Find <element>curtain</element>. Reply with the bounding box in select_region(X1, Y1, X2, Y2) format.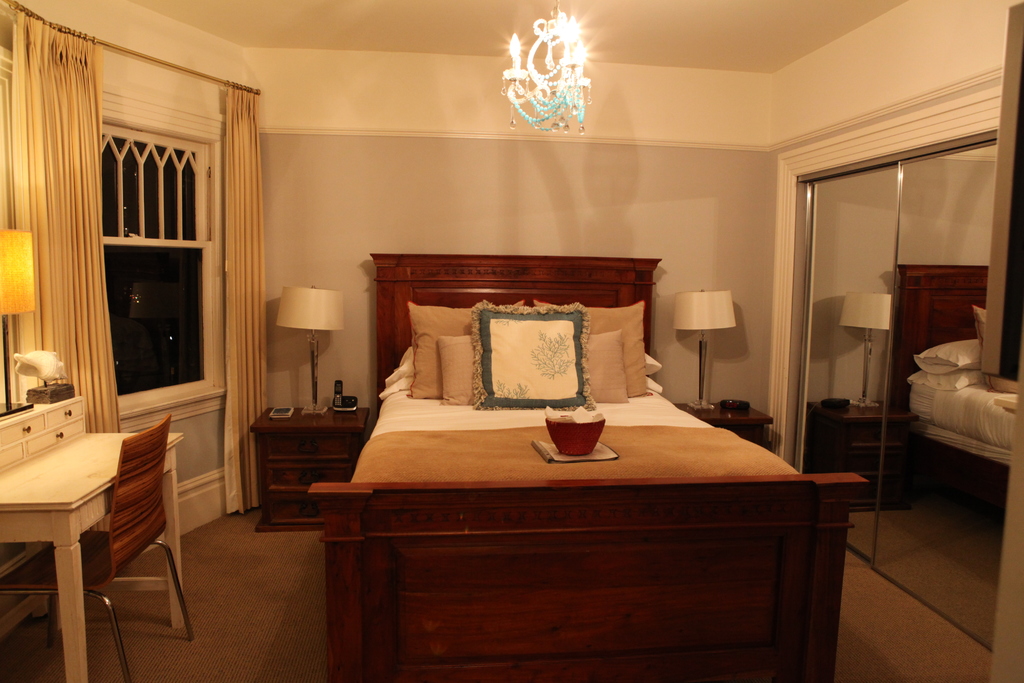
select_region(9, 12, 122, 427).
